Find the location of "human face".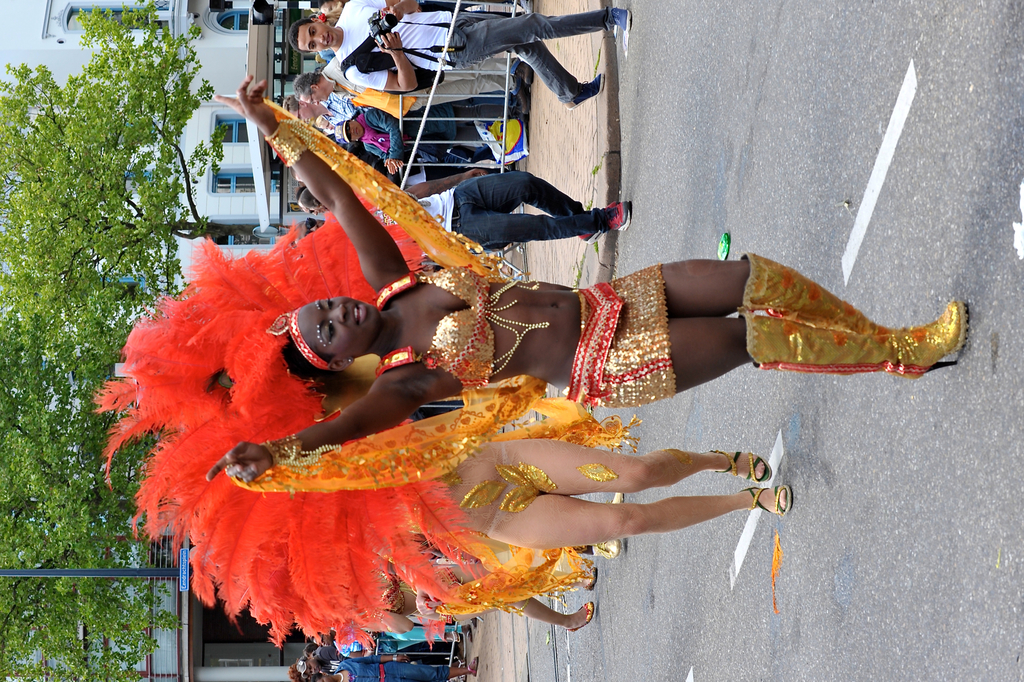
Location: select_region(296, 21, 339, 51).
